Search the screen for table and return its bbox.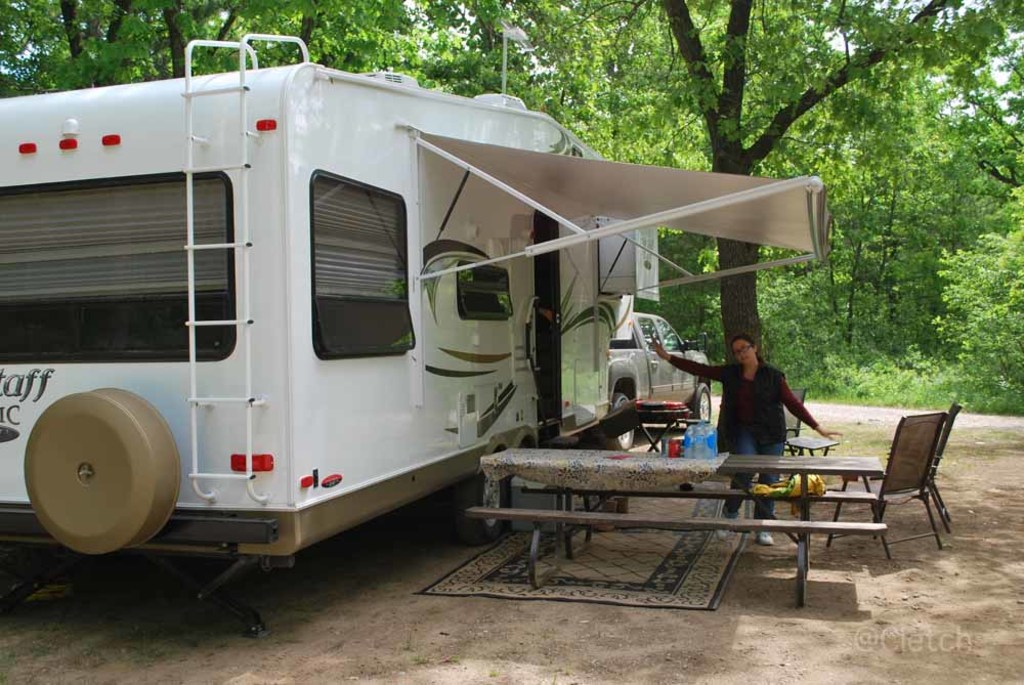
Found: bbox=(419, 414, 948, 596).
